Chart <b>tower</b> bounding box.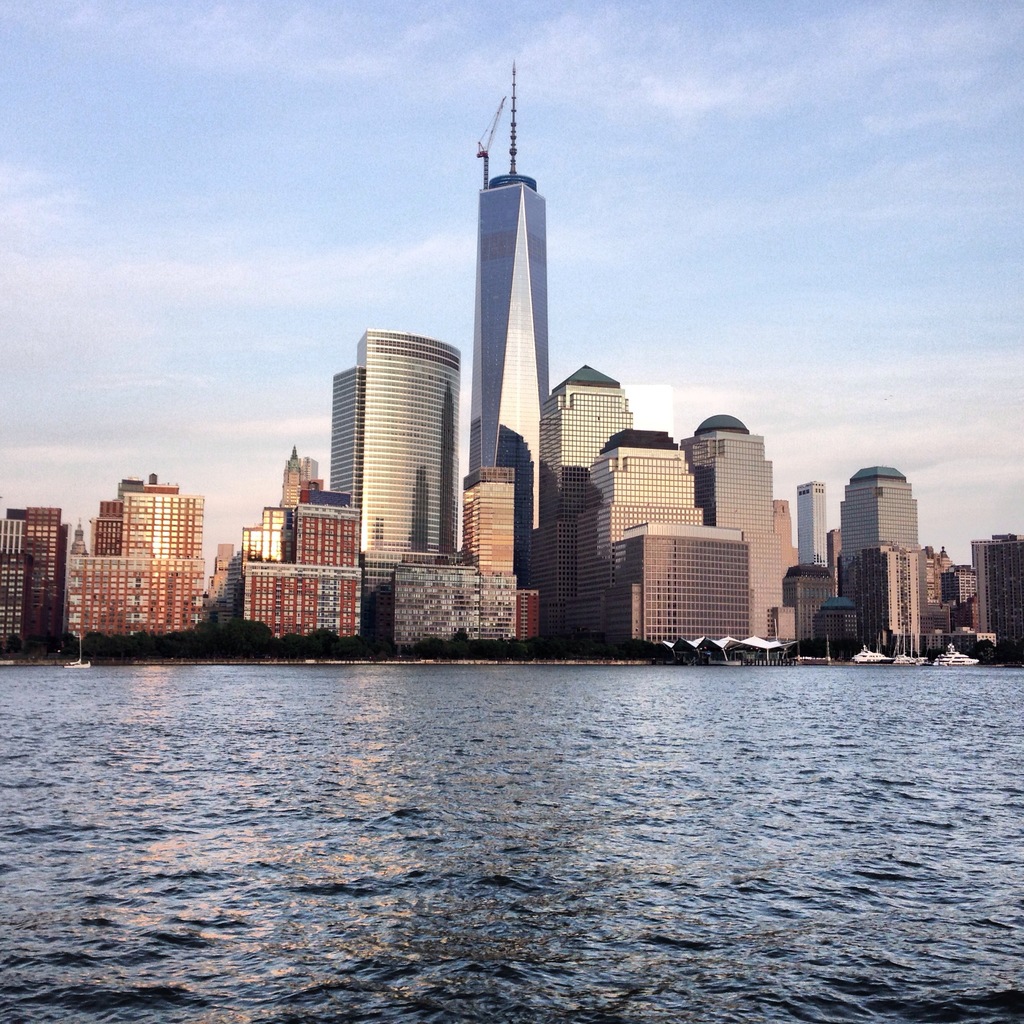
Charted: left=786, top=465, right=829, bottom=564.
